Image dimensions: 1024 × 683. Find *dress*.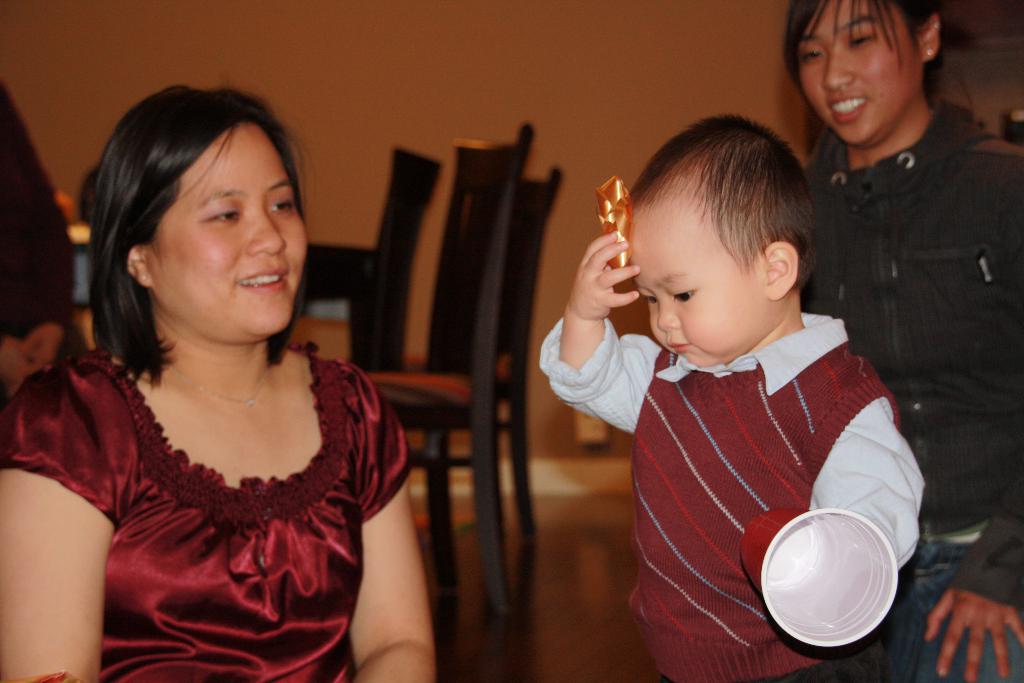
bbox=[0, 350, 416, 682].
